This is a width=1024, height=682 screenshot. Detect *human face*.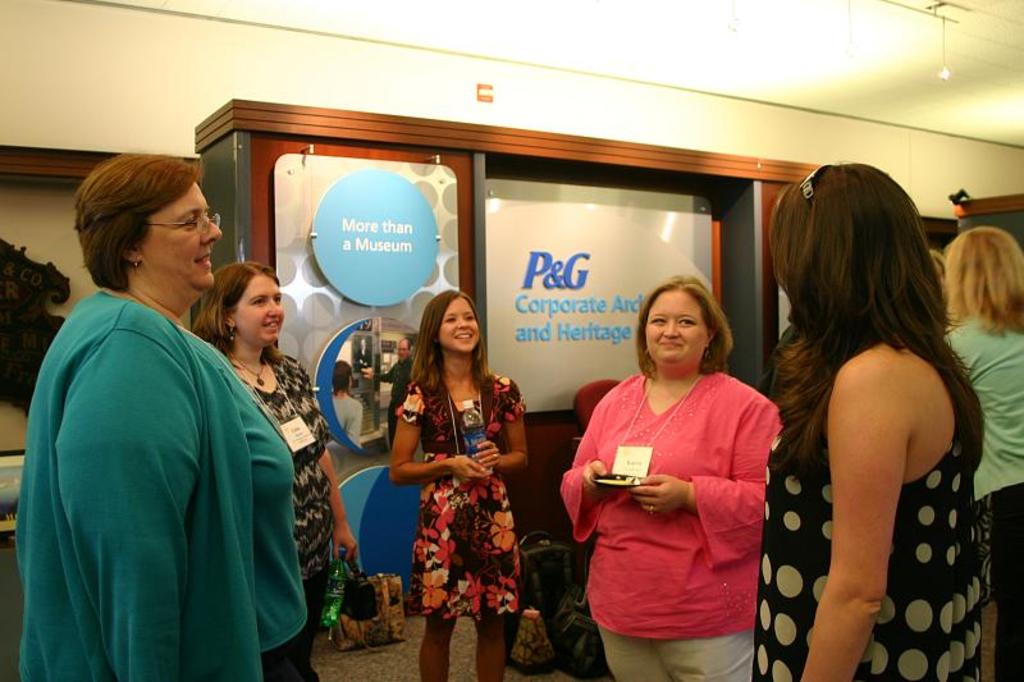
x1=436 y1=296 x2=479 y2=356.
